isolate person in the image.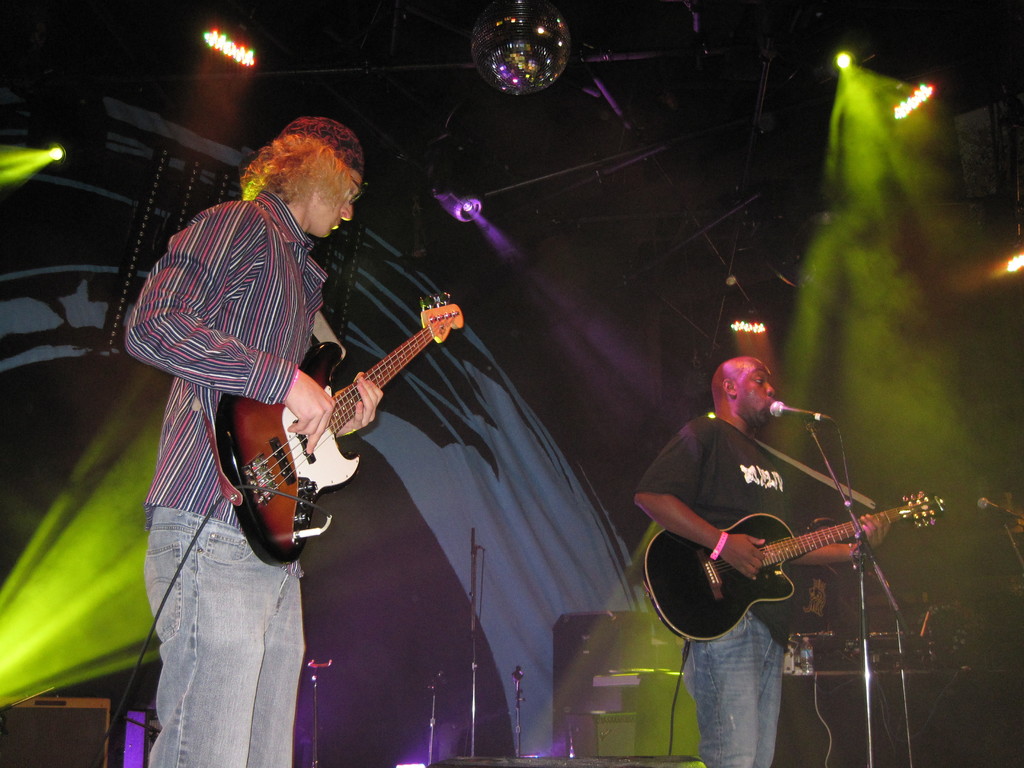
Isolated region: (x1=653, y1=310, x2=905, y2=749).
